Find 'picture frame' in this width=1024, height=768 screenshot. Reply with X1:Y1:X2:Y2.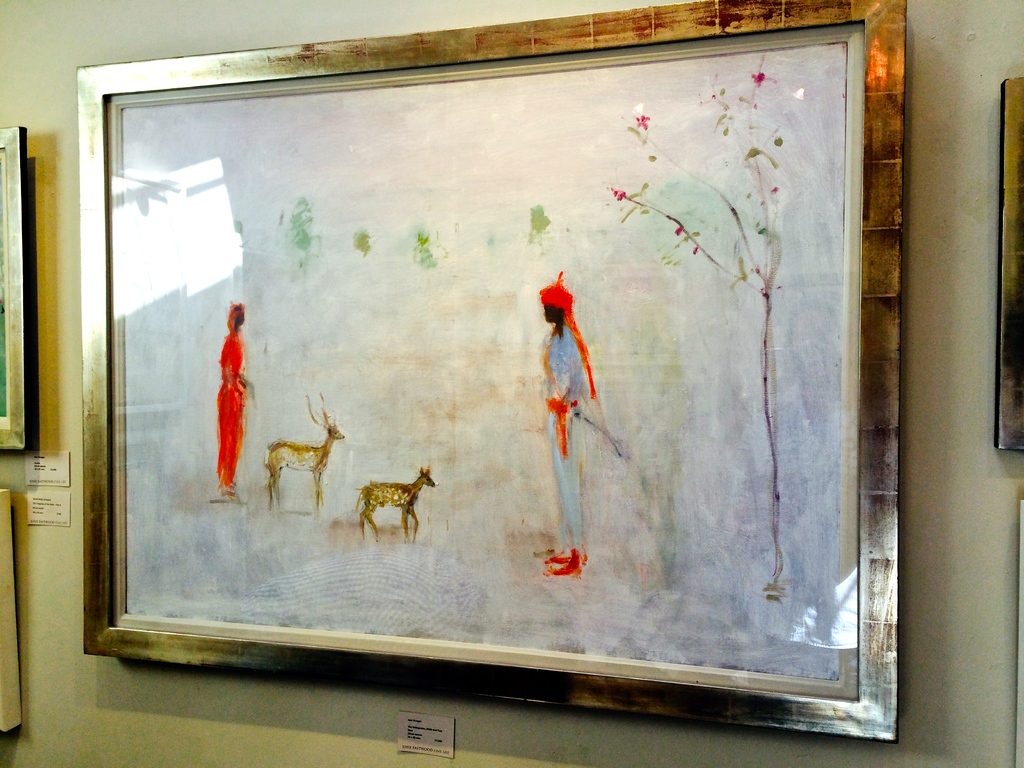
65:24:908:725.
